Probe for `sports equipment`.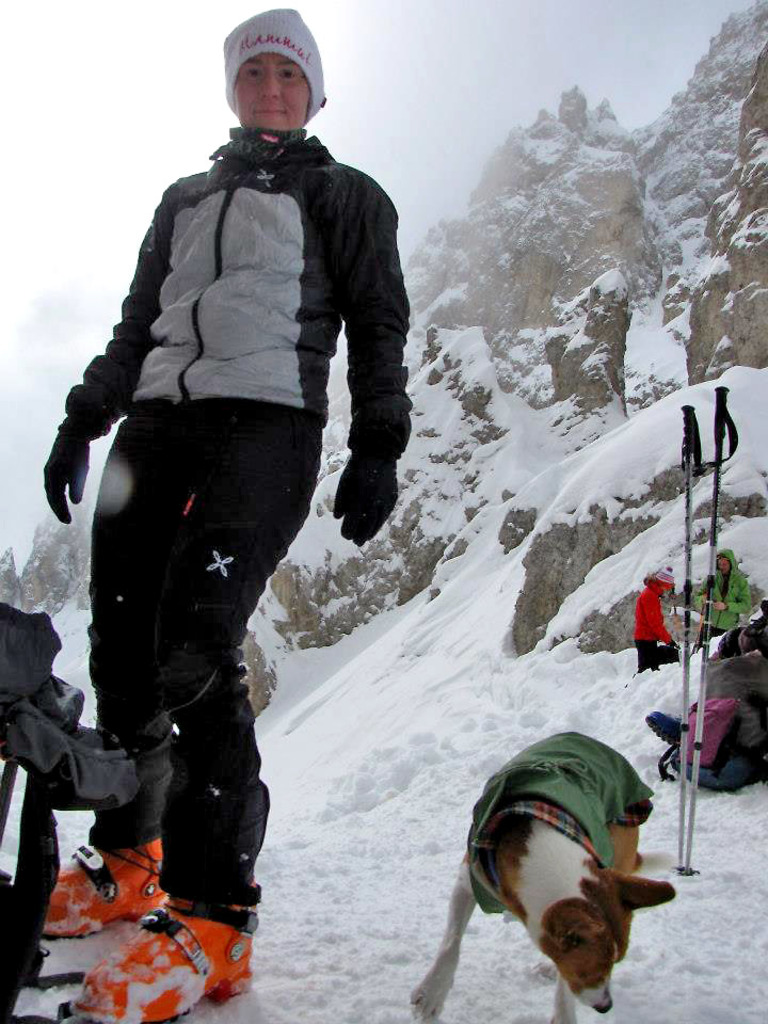
Probe result: select_region(682, 385, 740, 874).
